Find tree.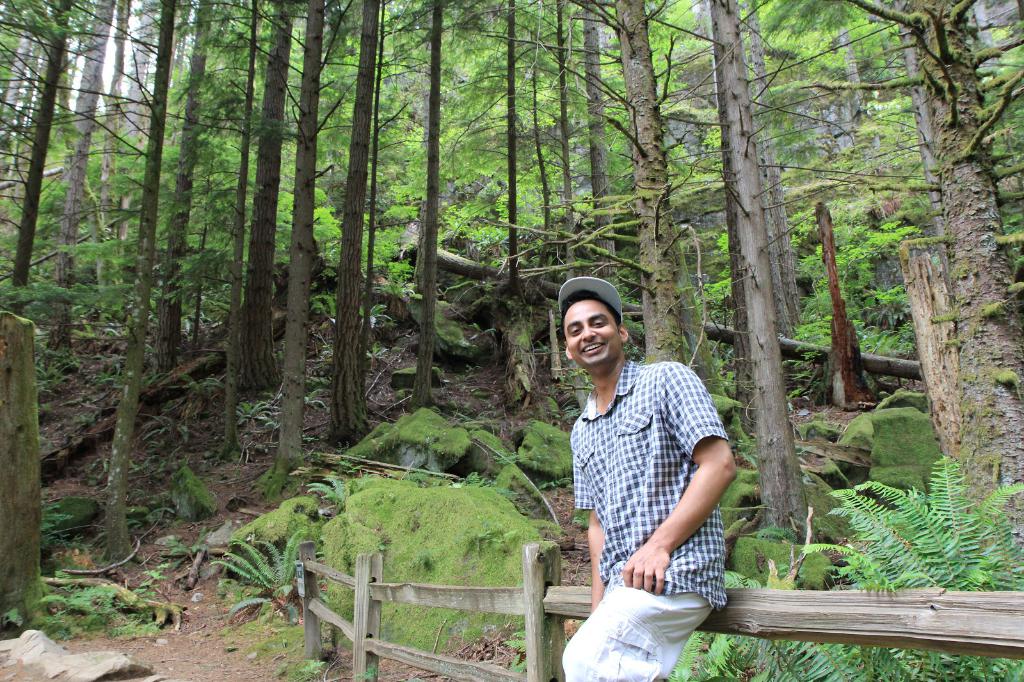
box=[897, 246, 956, 461].
